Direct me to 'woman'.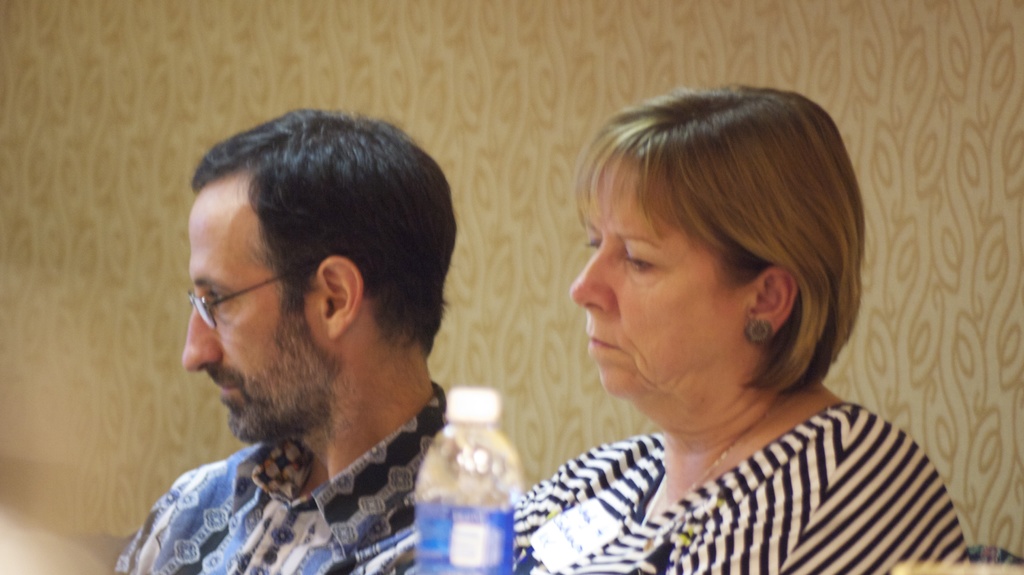
Direction: bbox(455, 81, 988, 568).
